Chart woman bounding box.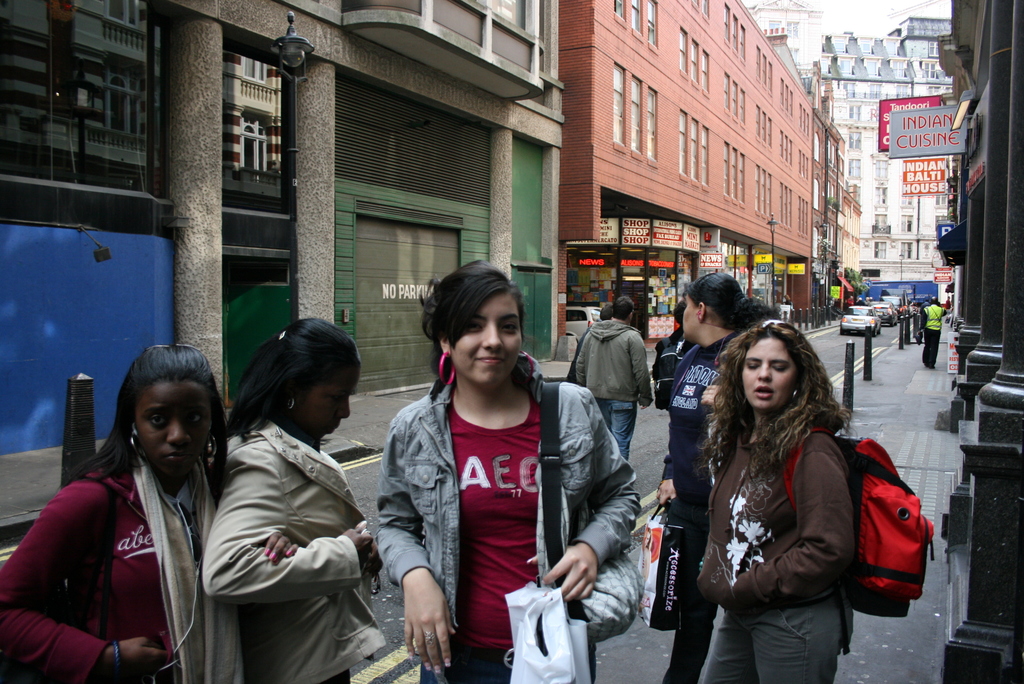
Charted: {"left": 200, "top": 314, "right": 379, "bottom": 683}.
